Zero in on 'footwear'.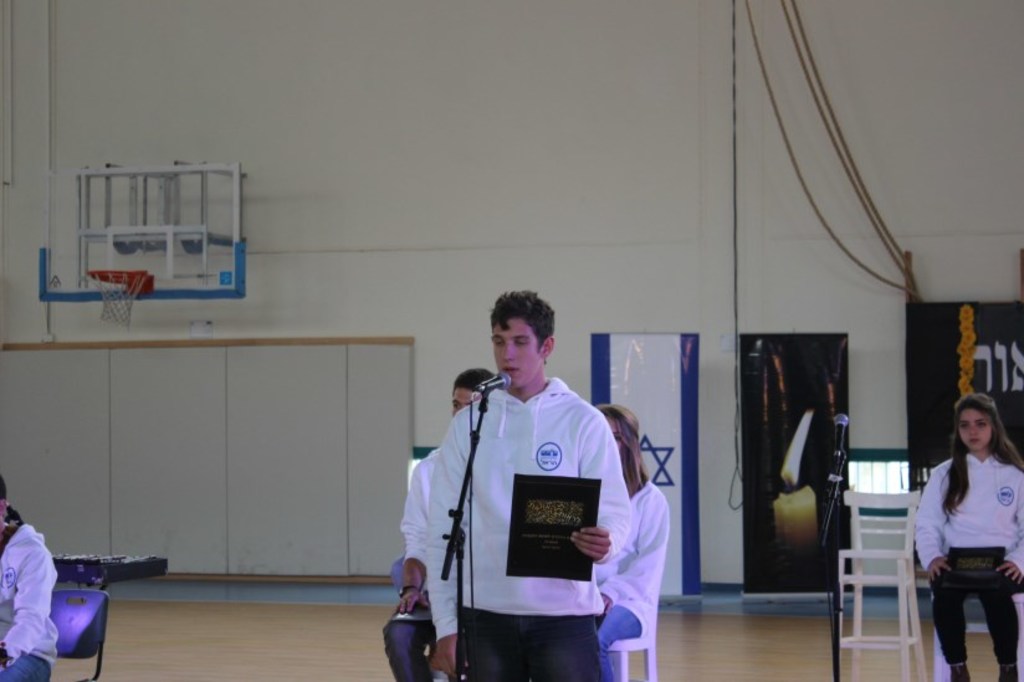
Zeroed in: l=993, t=666, r=1022, b=681.
